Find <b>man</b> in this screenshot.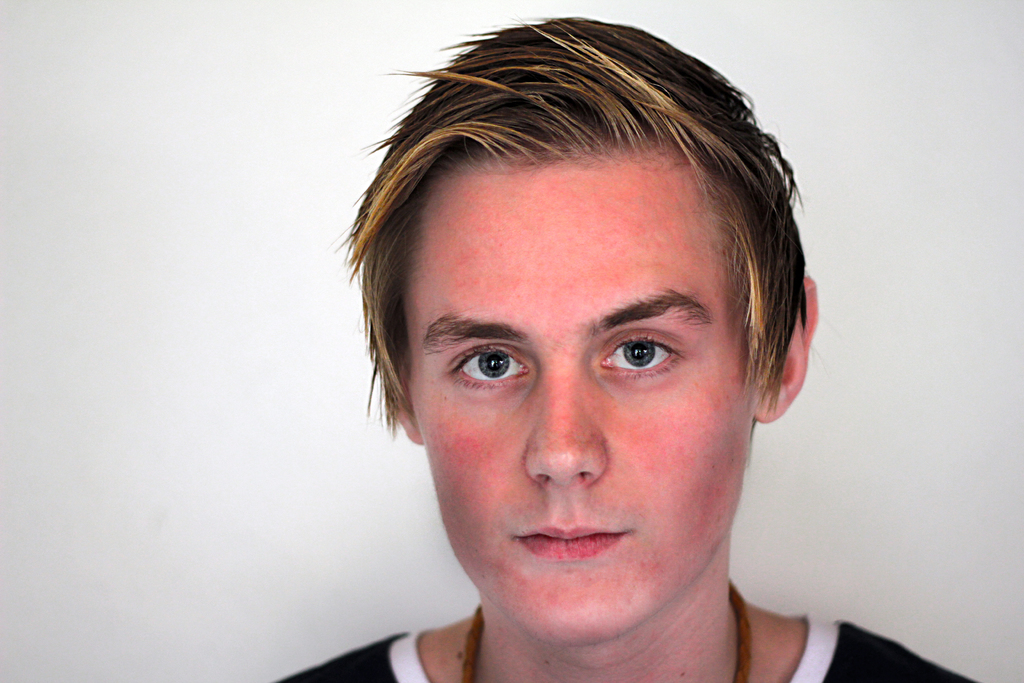
The bounding box for <b>man</b> is bbox(242, 19, 943, 682).
